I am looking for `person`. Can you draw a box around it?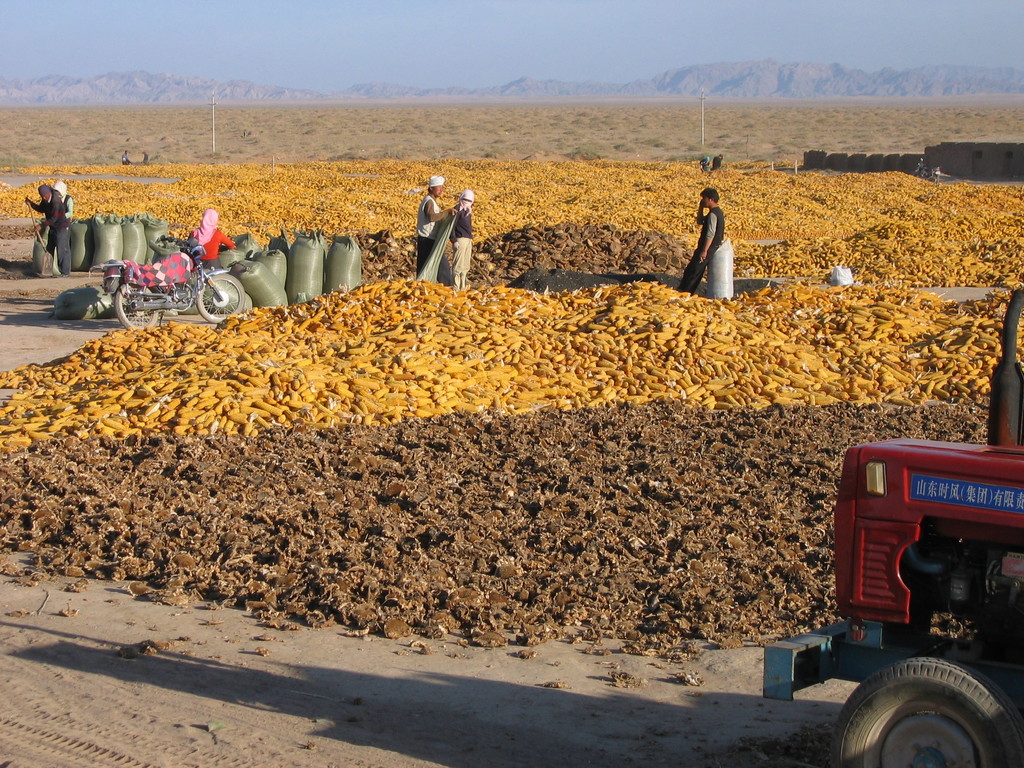
Sure, the bounding box is x1=192, y1=211, x2=241, y2=270.
